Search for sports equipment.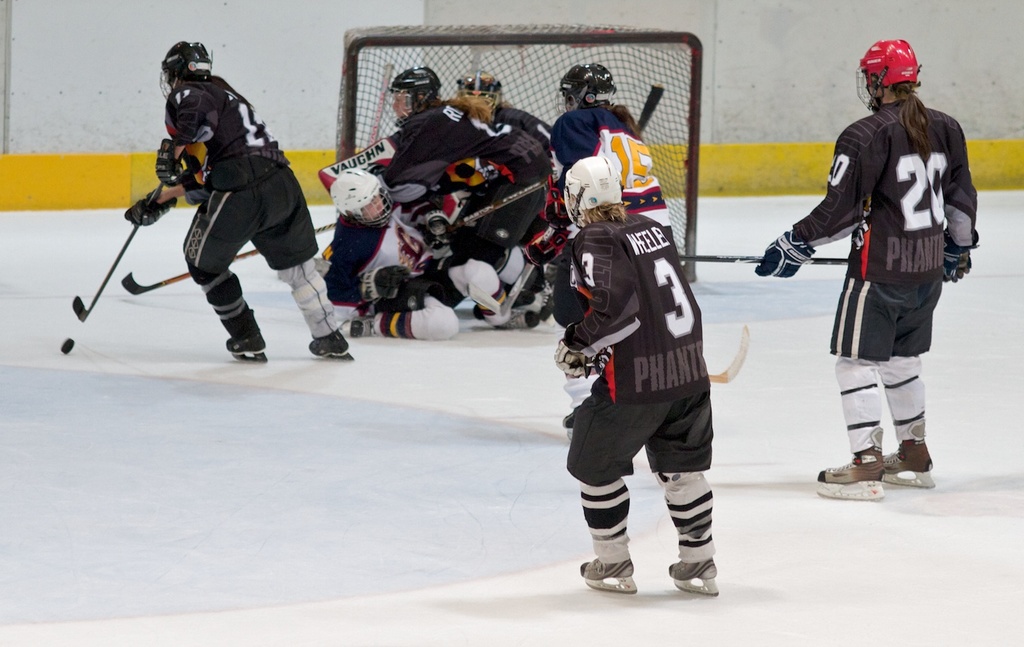
Found at Rect(123, 221, 335, 295).
